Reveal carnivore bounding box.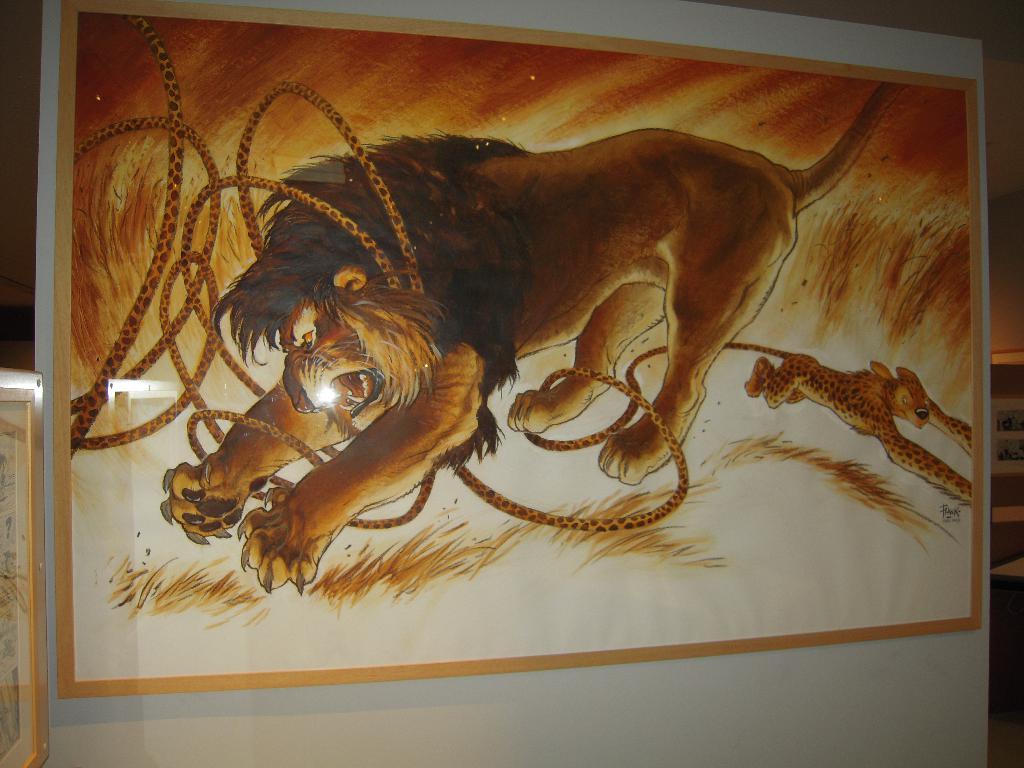
Revealed: detection(741, 355, 980, 506).
